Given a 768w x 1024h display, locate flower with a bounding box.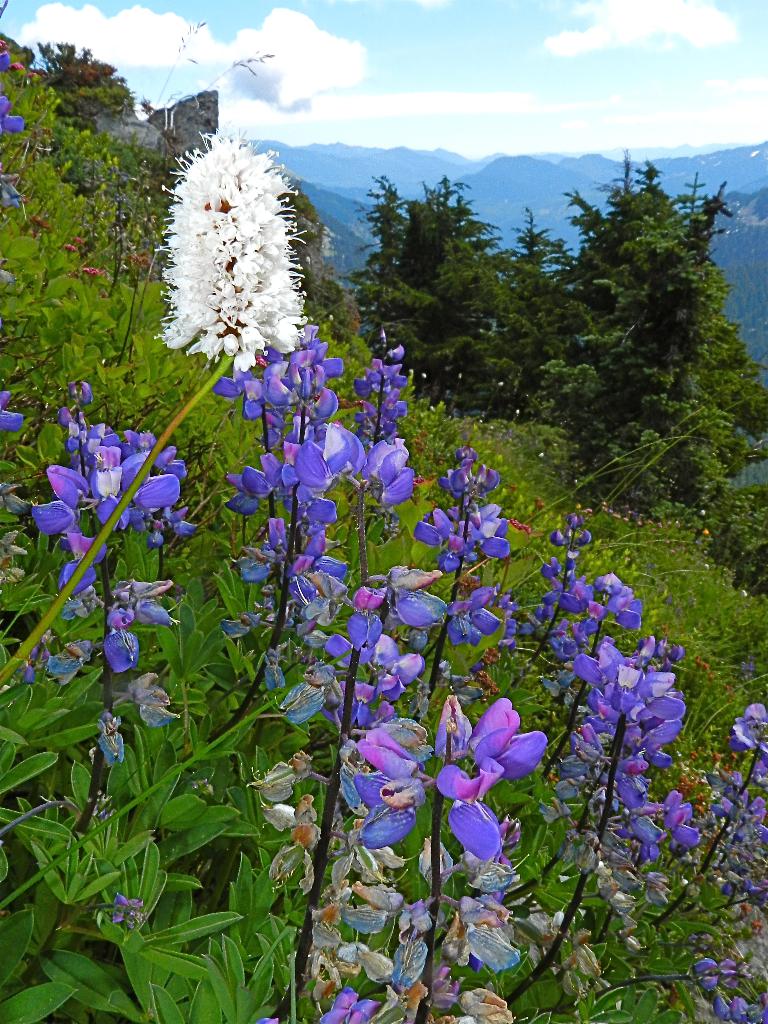
Located: bbox=(265, 564, 496, 1023).
